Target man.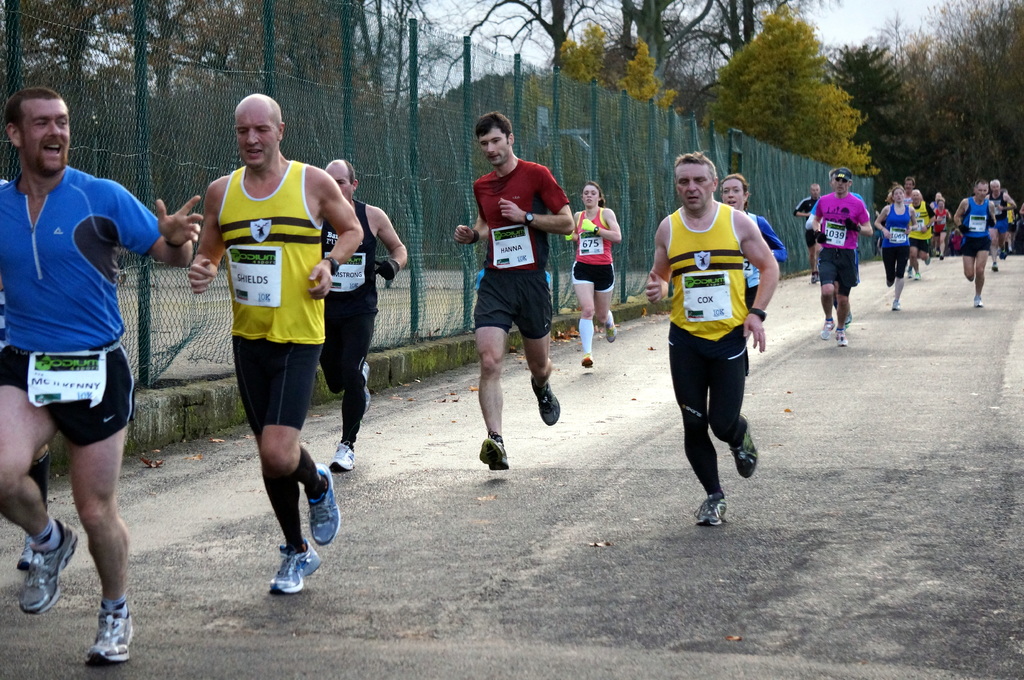
Target region: <region>809, 168, 870, 348</region>.
